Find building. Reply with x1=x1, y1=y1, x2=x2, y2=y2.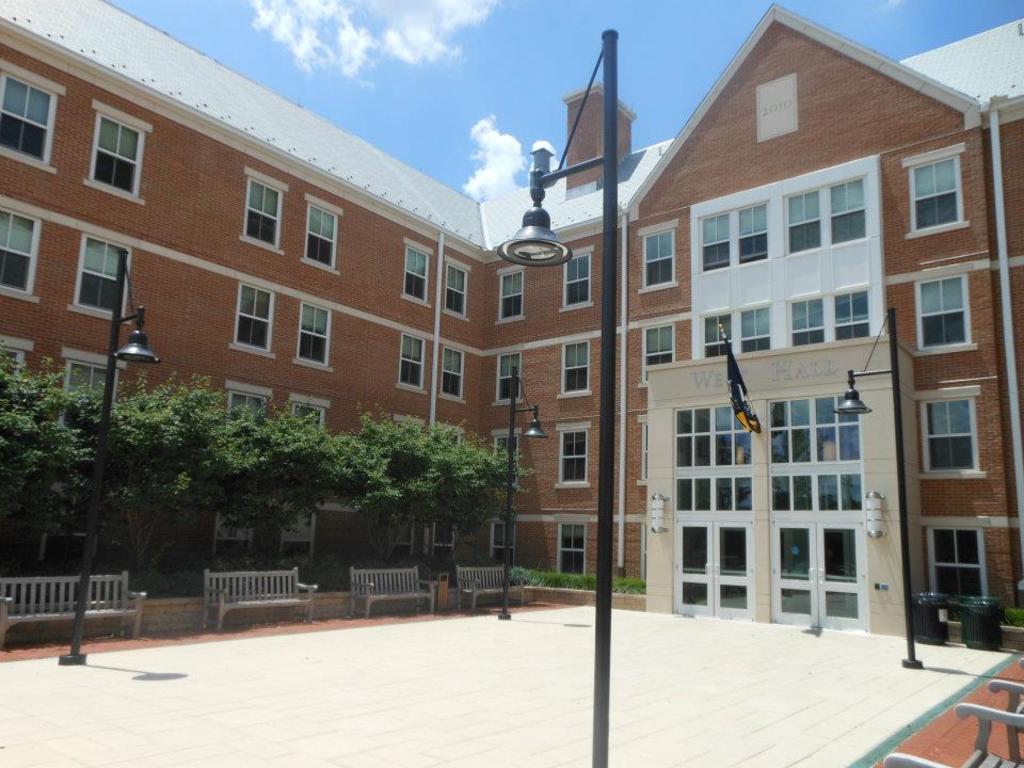
x1=0, y1=0, x2=1023, y2=649.
